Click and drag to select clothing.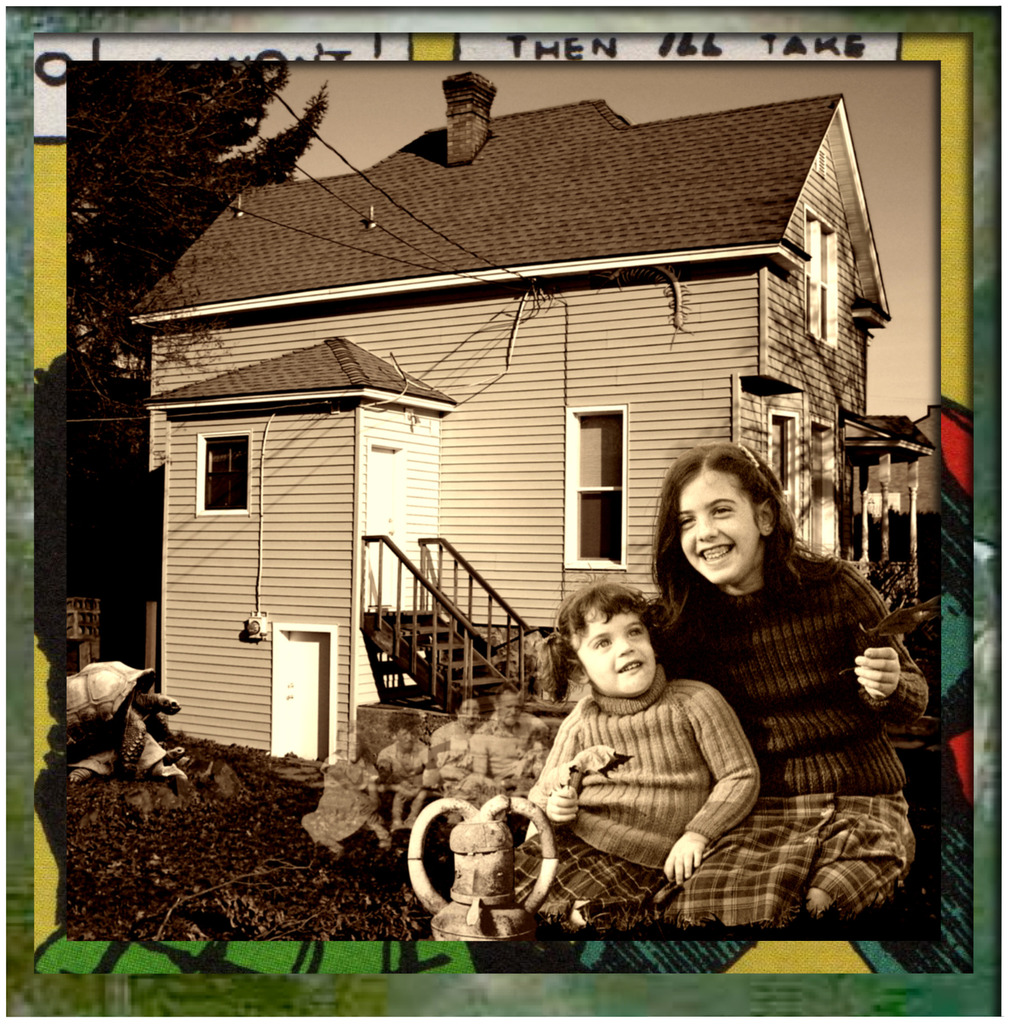
Selection: 523/680/764/911.
